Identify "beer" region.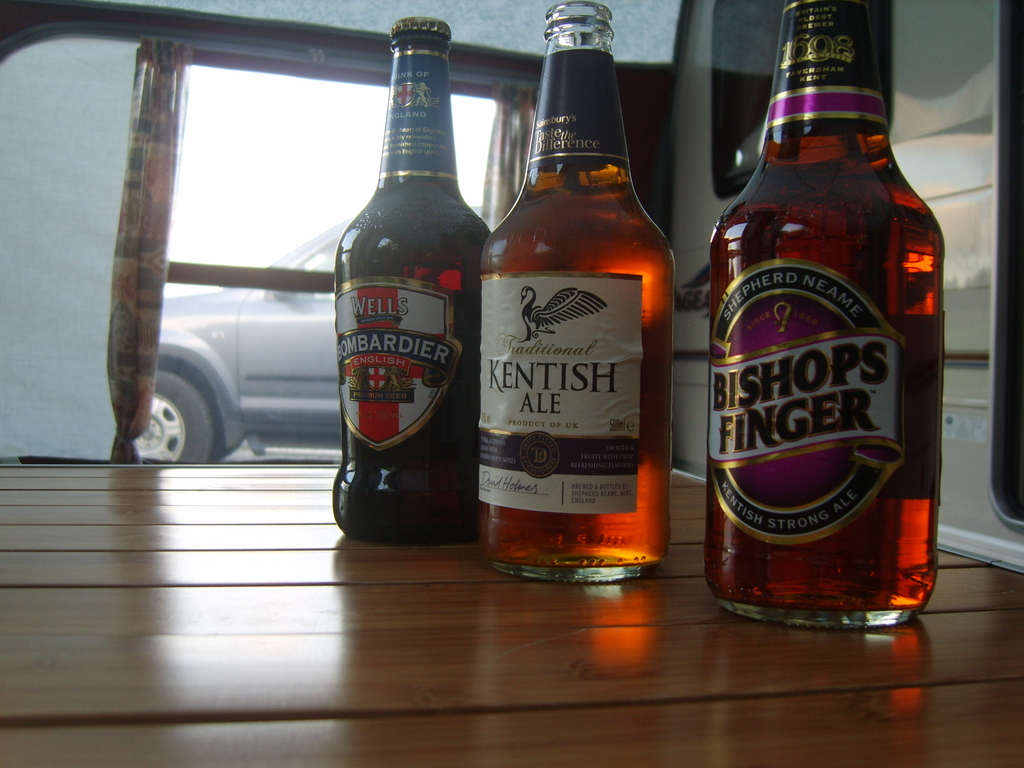
Region: 335, 16, 499, 545.
